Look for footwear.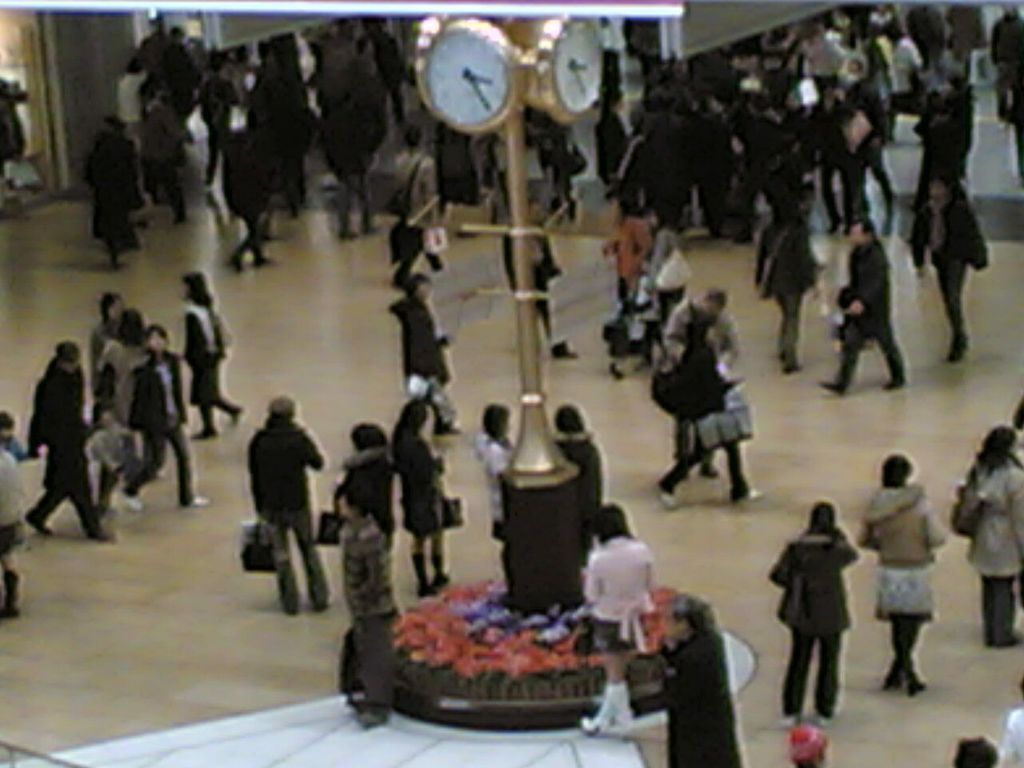
Found: (x1=738, y1=490, x2=760, y2=508).
